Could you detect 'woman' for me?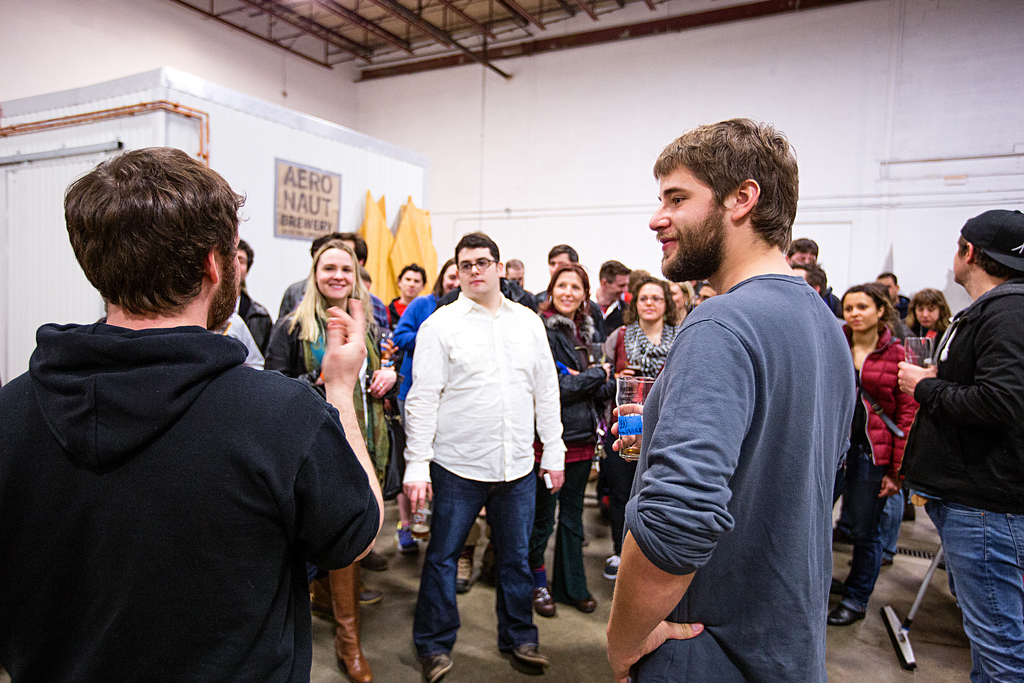
Detection result: region(911, 289, 968, 364).
